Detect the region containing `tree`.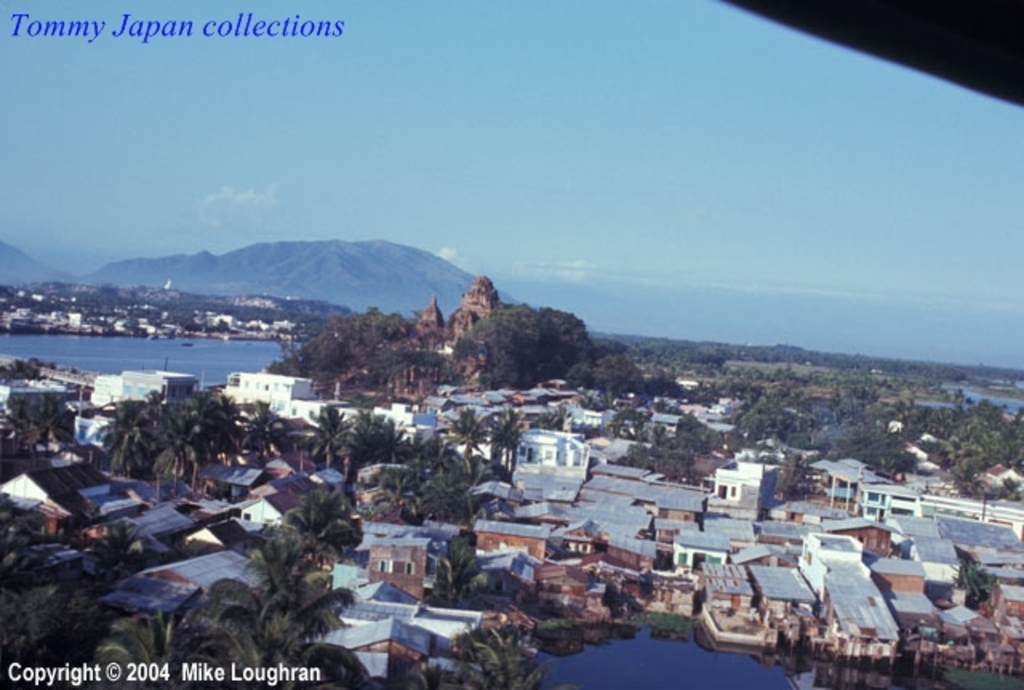
304 399 349 467.
